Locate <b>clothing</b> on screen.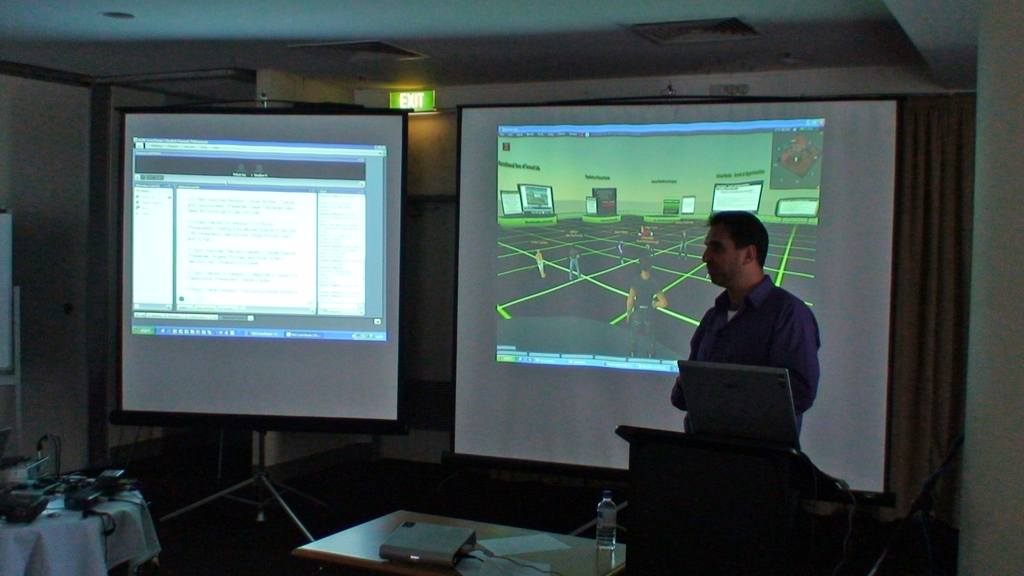
On screen at (x1=630, y1=275, x2=662, y2=351).
